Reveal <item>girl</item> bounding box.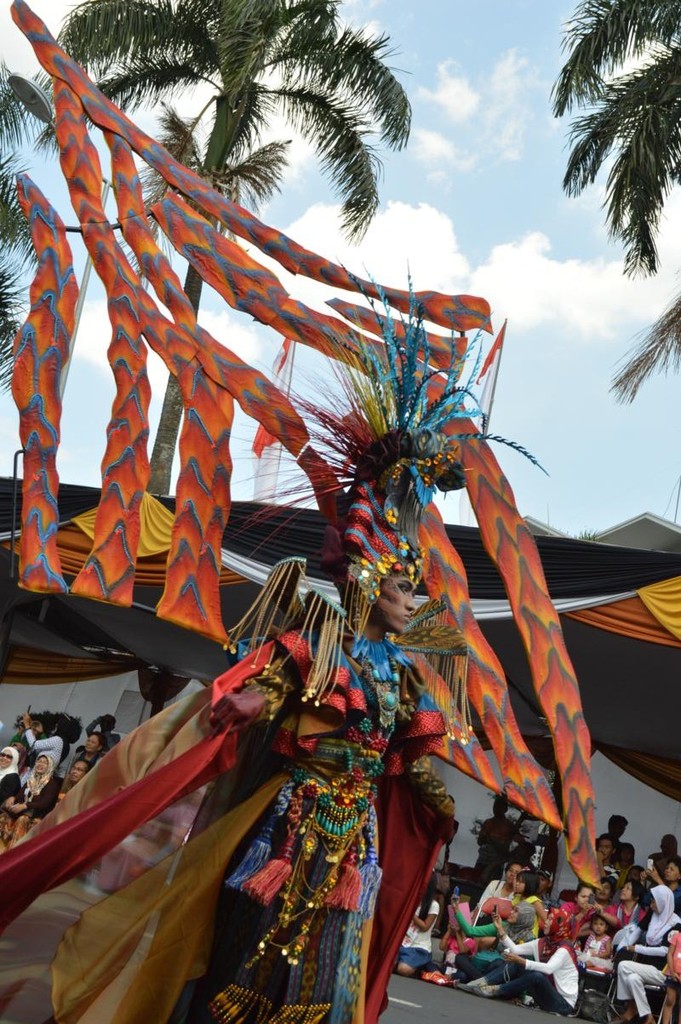
Revealed: bbox=[584, 912, 615, 970].
